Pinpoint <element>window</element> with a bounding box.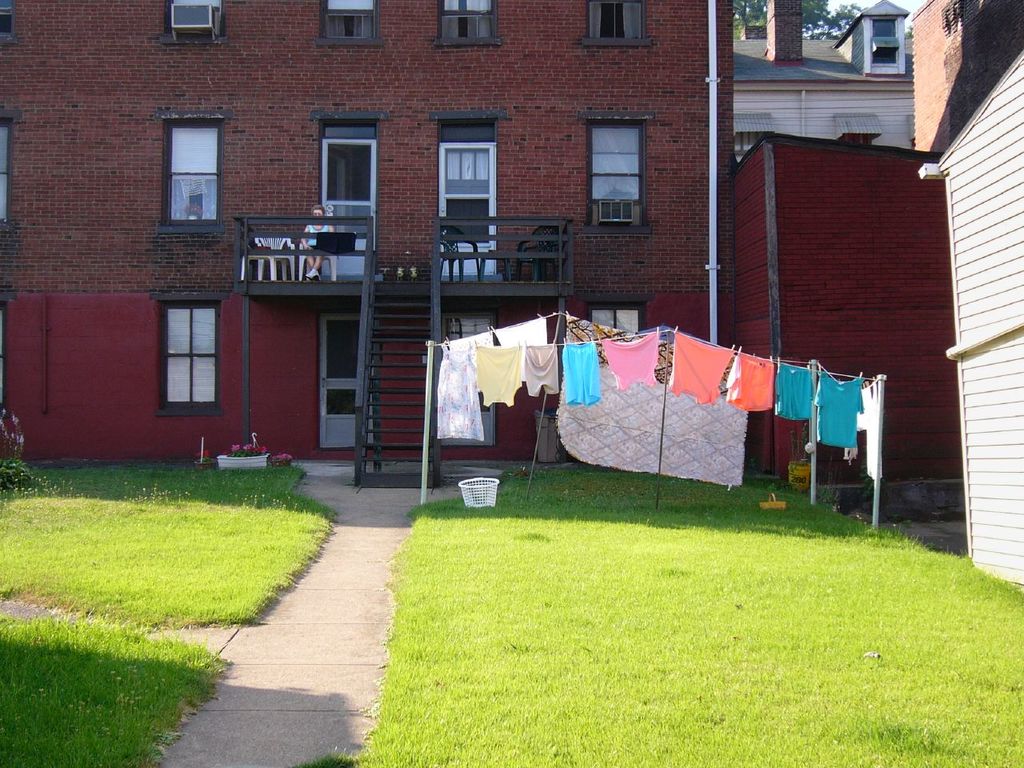
<box>0,297,6,419</box>.
